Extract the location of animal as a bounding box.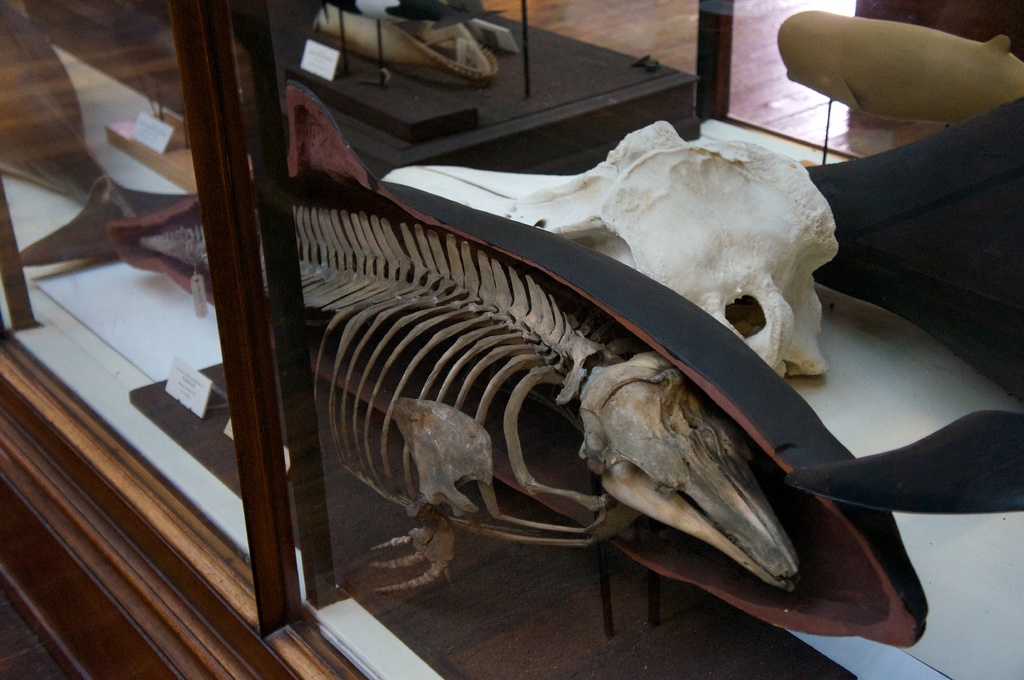
<region>17, 77, 926, 617</region>.
